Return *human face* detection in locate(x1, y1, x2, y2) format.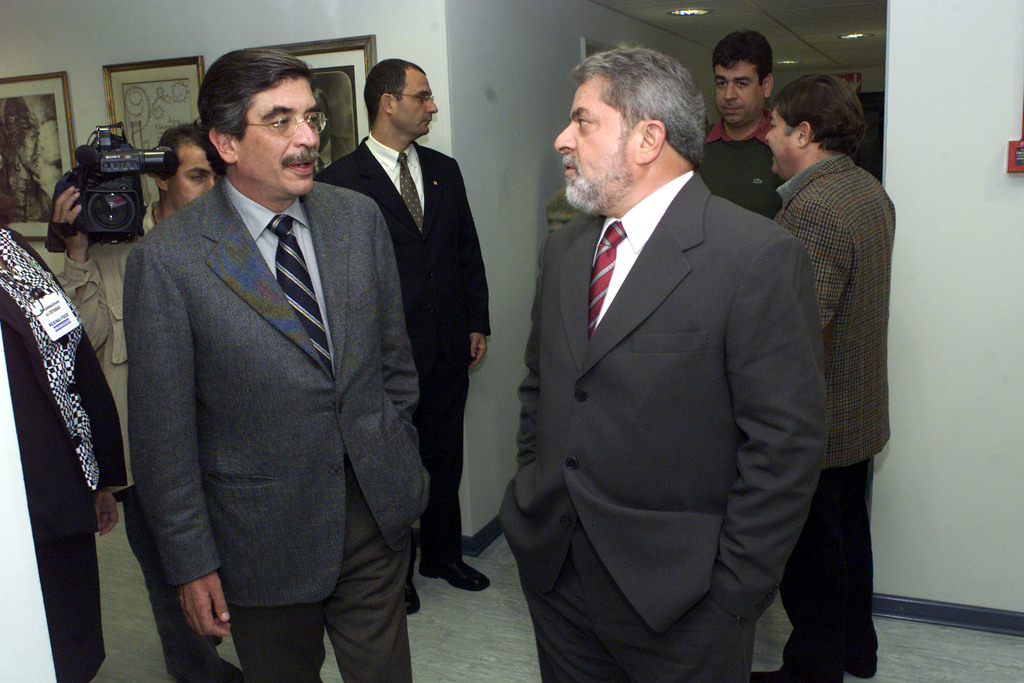
locate(166, 140, 217, 230).
